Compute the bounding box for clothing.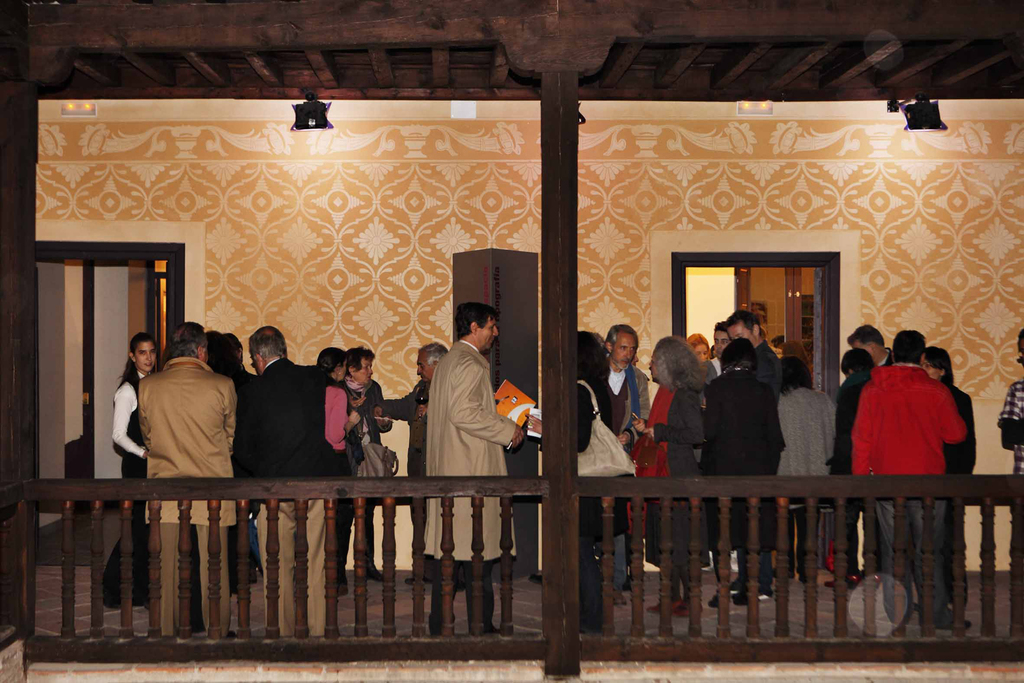
772,342,783,357.
